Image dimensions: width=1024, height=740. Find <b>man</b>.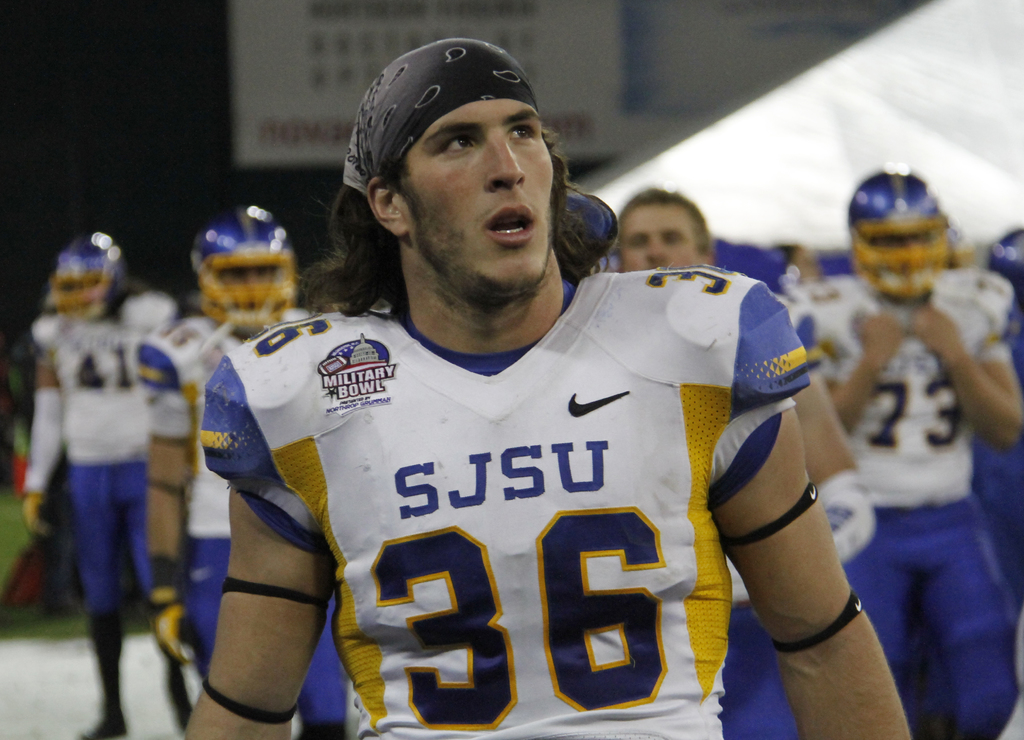
bbox=(792, 170, 1023, 739).
